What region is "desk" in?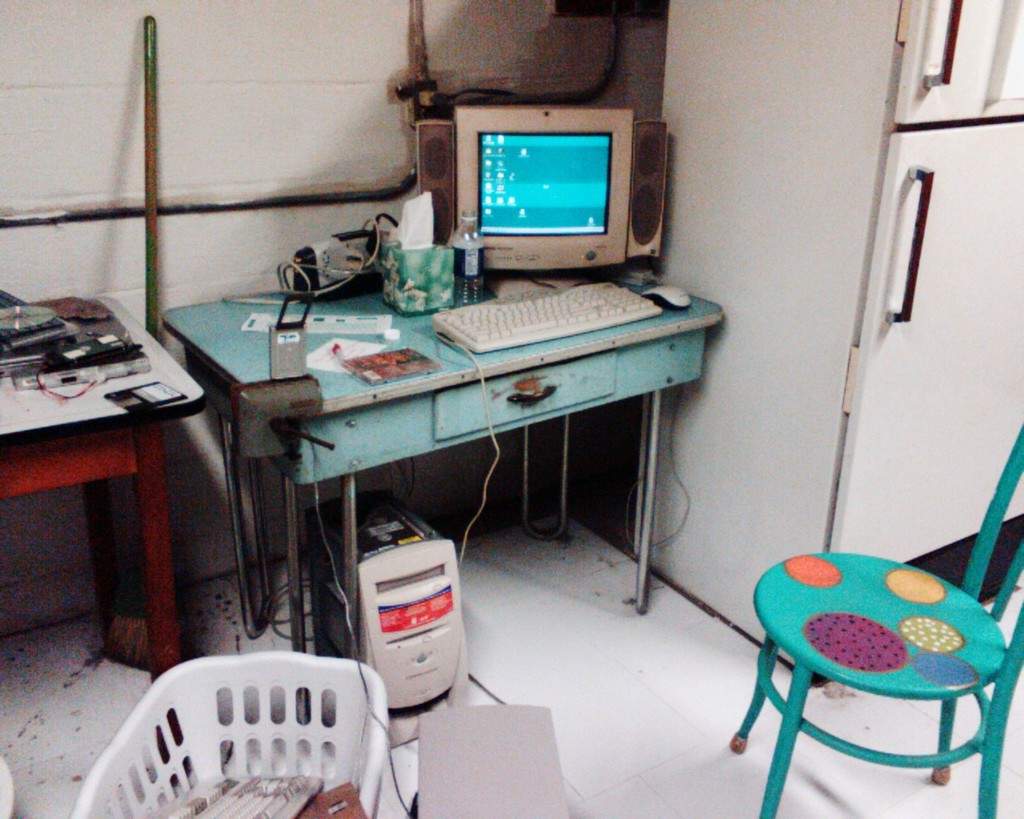
l=174, t=281, r=734, b=685.
